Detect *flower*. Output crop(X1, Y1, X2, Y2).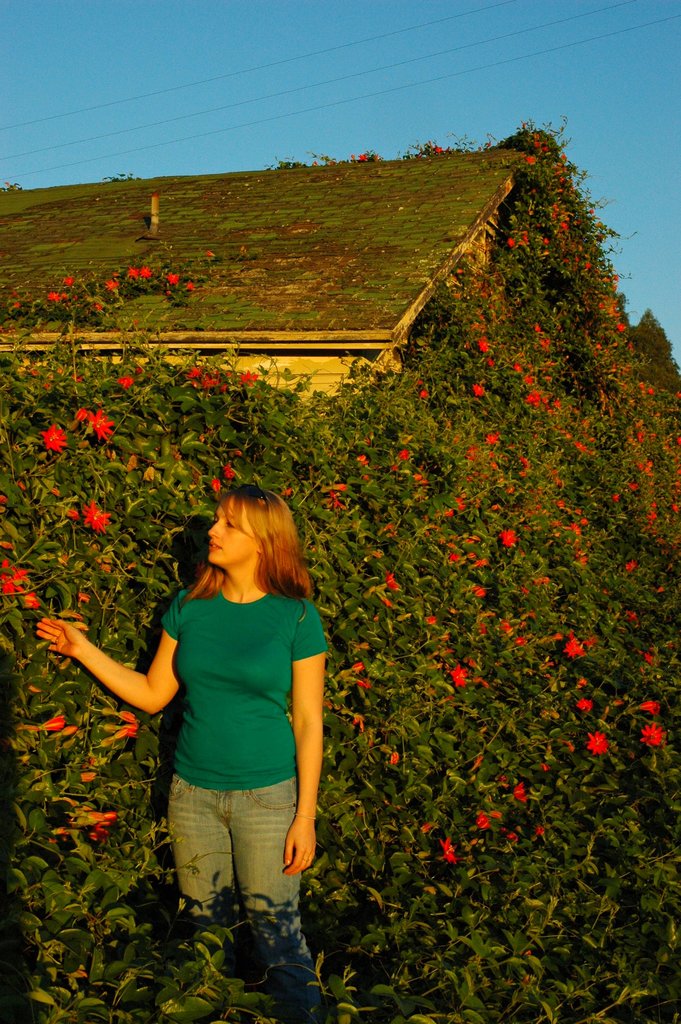
crop(0, 557, 31, 597).
